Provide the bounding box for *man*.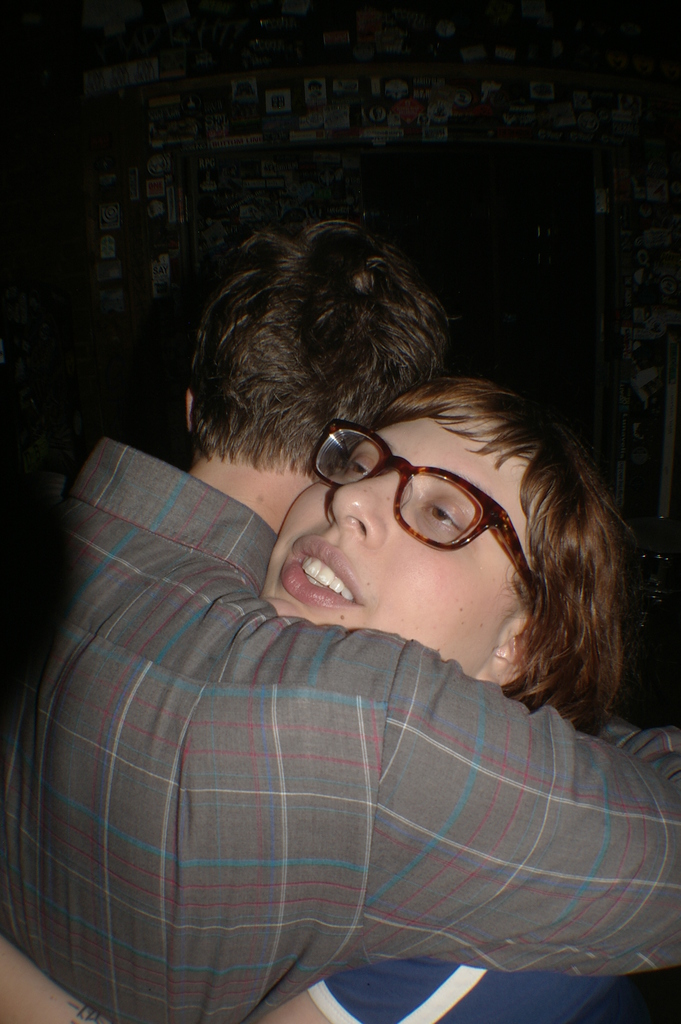
0 208 680 1023.
